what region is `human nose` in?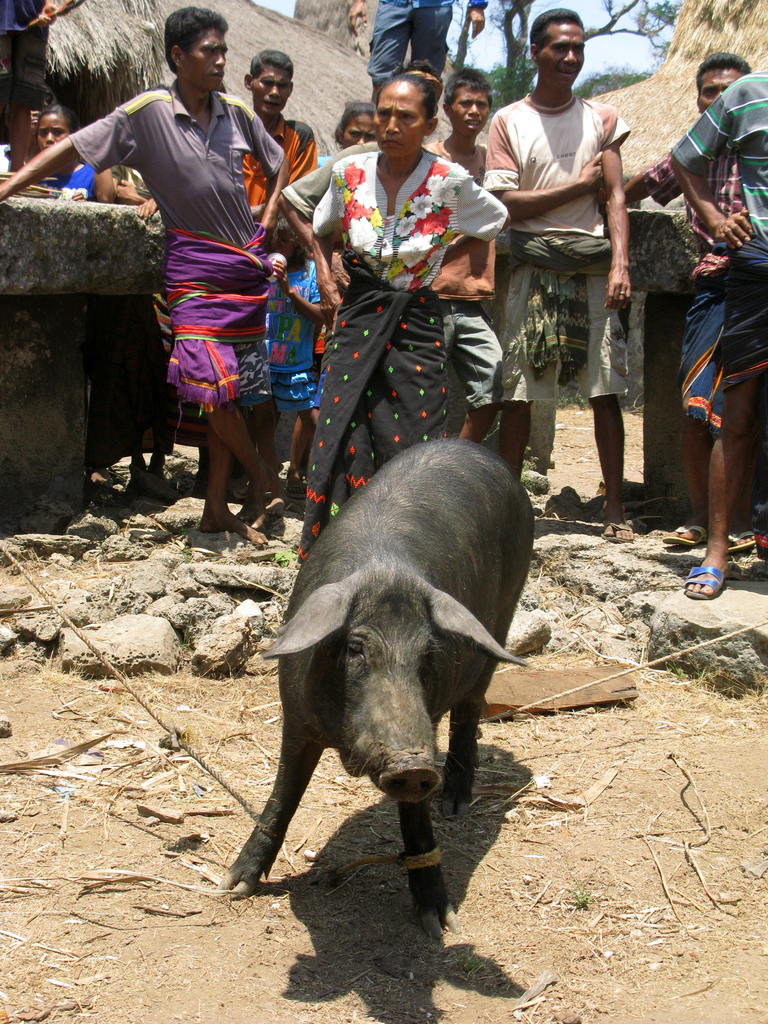
bbox(215, 55, 227, 73).
